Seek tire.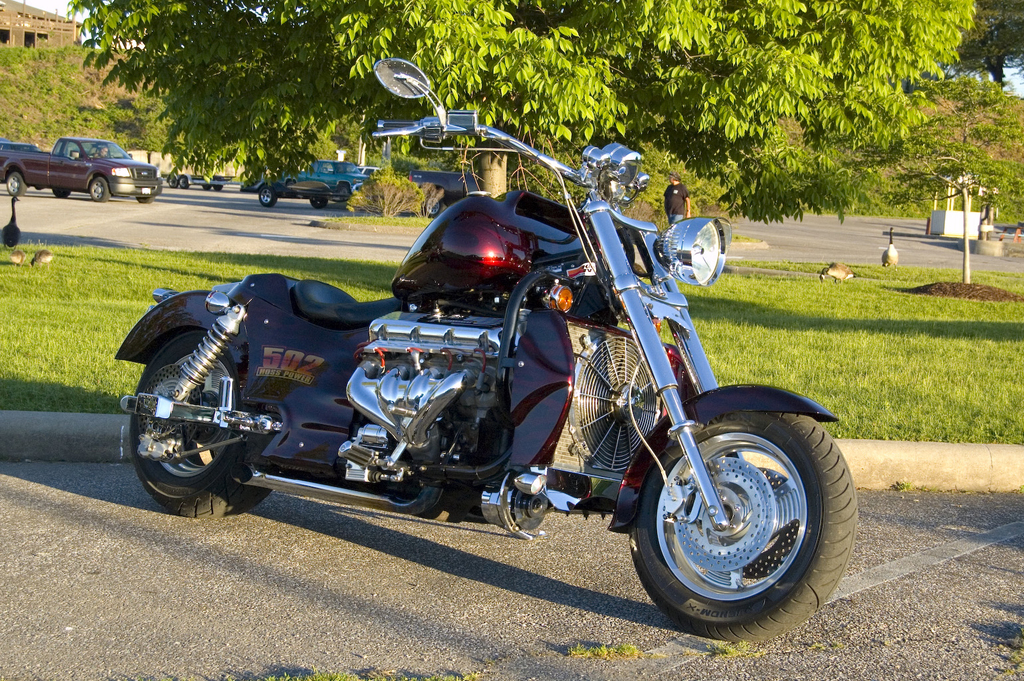
bbox(127, 333, 278, 519).
